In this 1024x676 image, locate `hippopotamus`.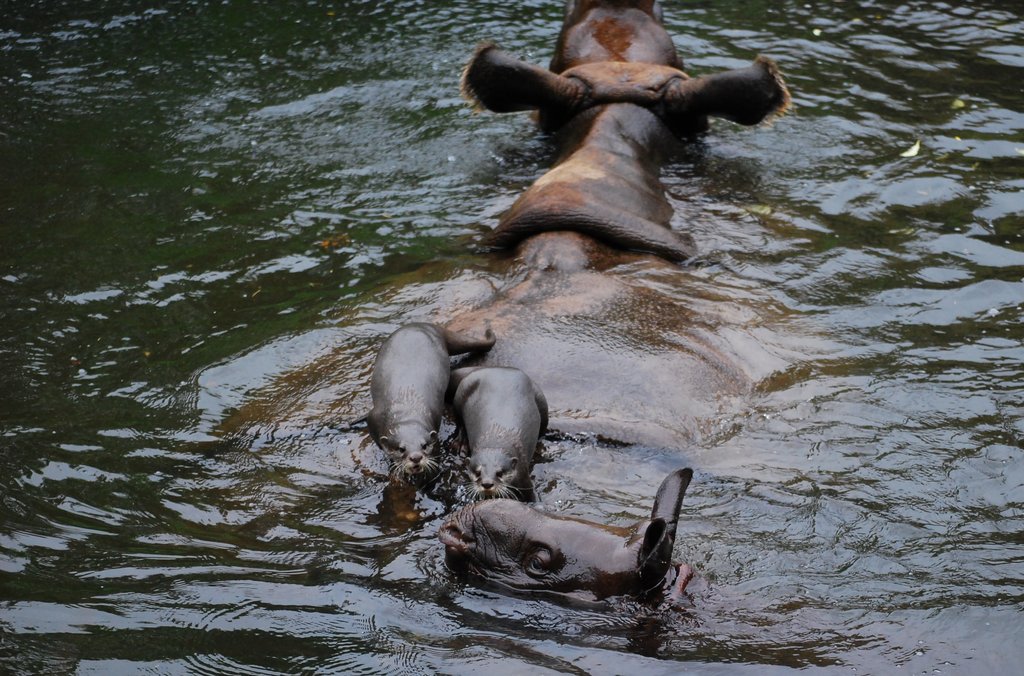
Bounding box: bbox=(440, 471, 696, 604).
